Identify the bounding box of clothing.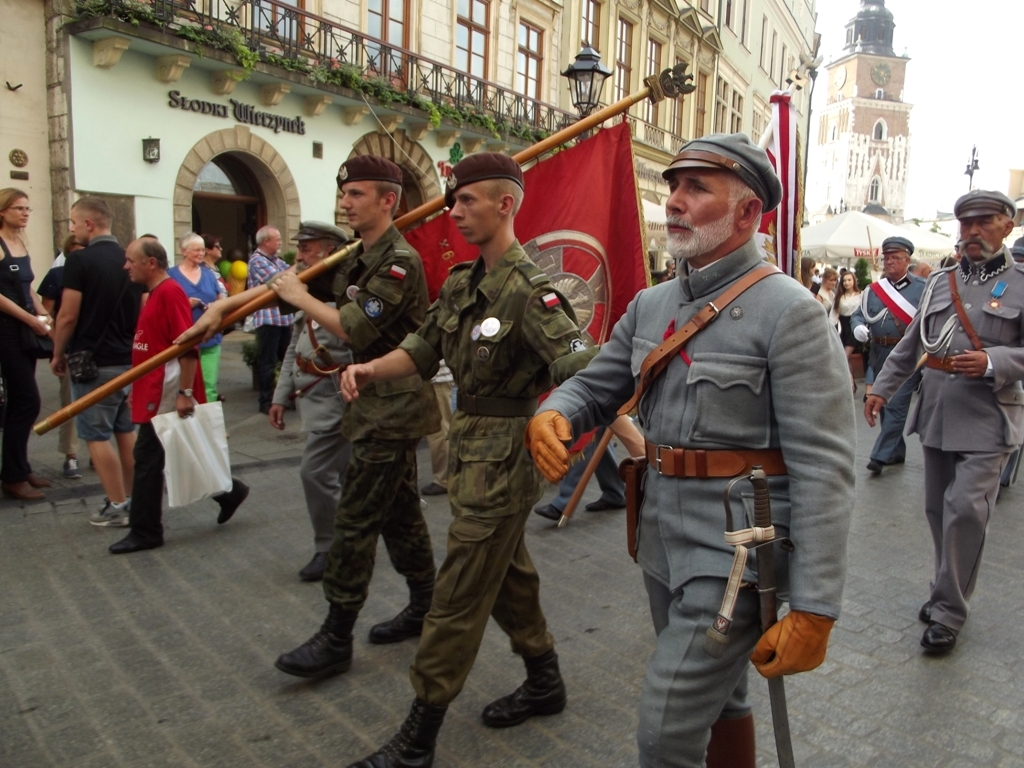
241 243 297 406.
